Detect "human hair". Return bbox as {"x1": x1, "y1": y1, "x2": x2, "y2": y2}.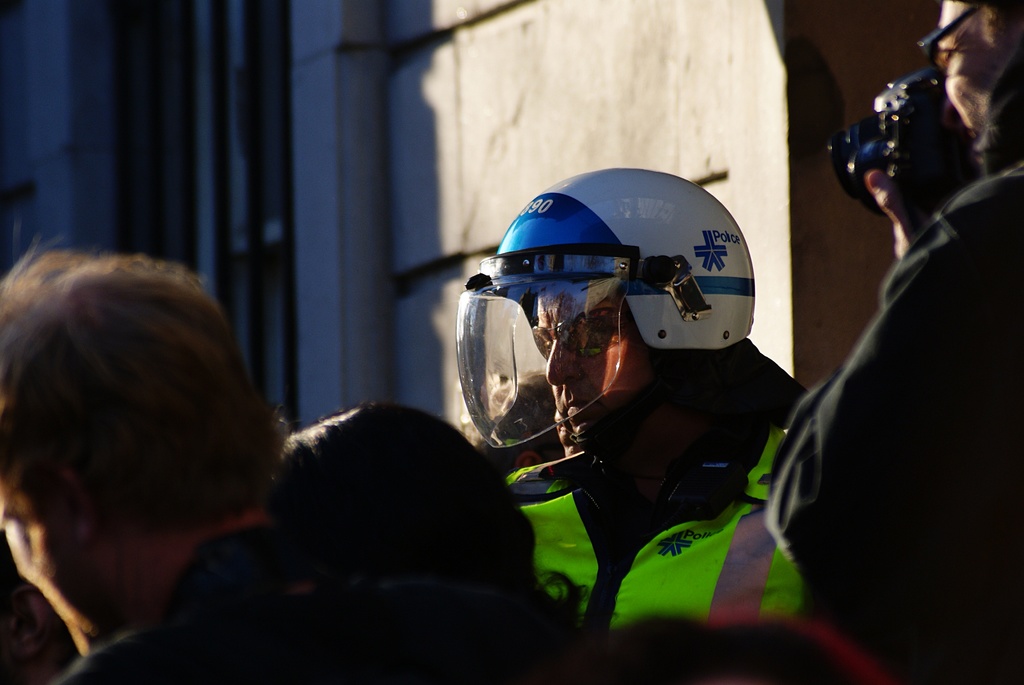
{"x1": 262, "y1": 400, "x2": 572, "y2": 641}.
